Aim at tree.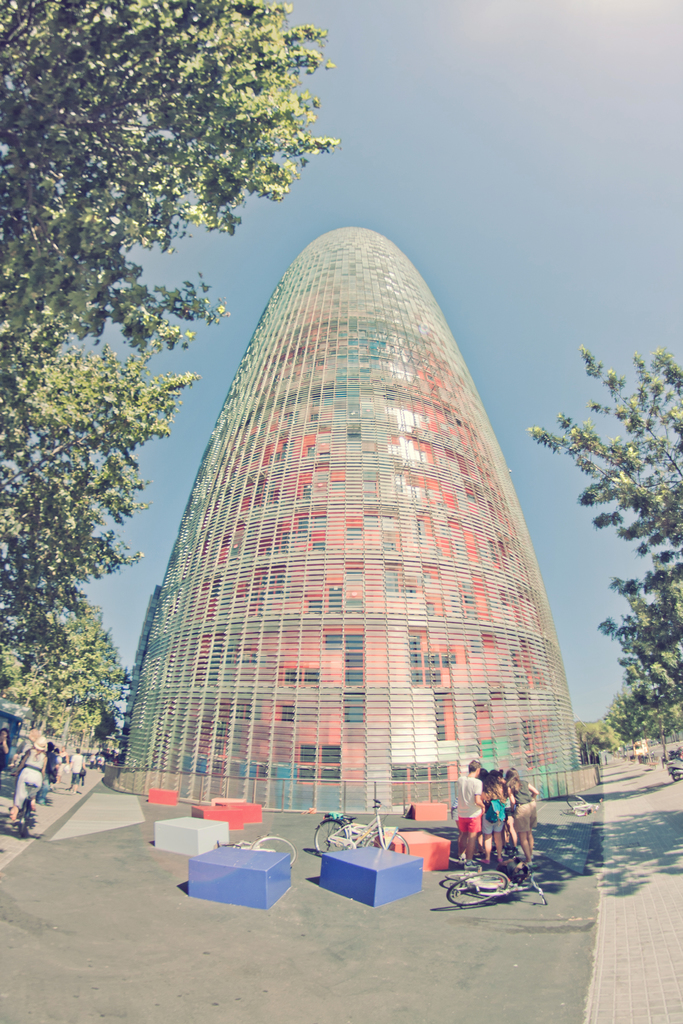
Aimed at <bbox>559, 307, 670, 708</bbox>.
